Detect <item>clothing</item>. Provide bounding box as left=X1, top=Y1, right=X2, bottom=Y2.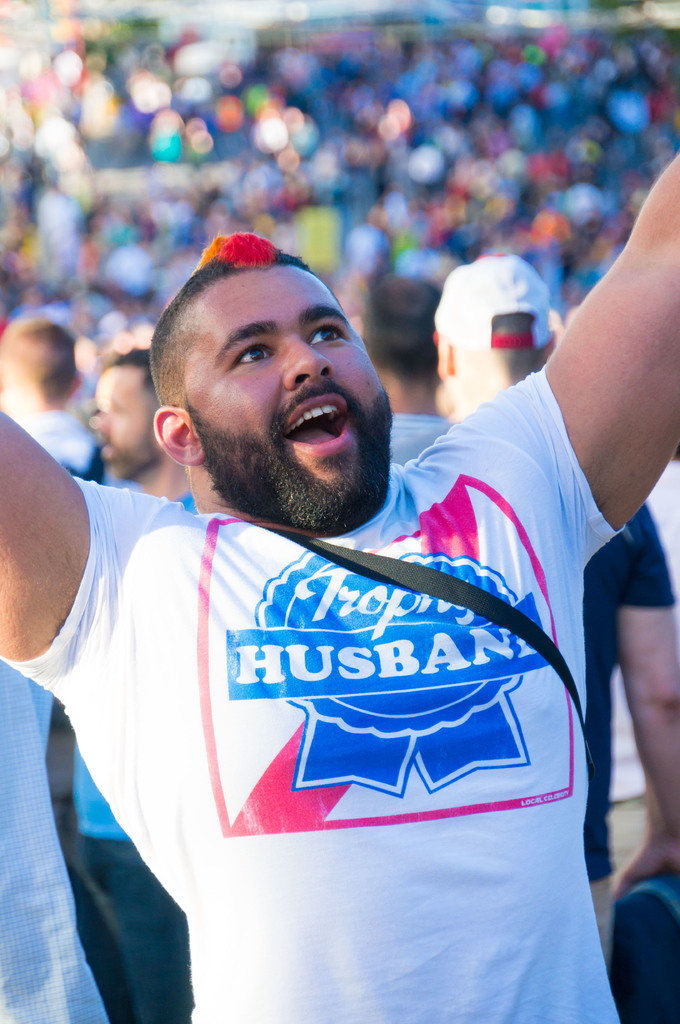
left=394, top=414, right=443, bottom=468.
